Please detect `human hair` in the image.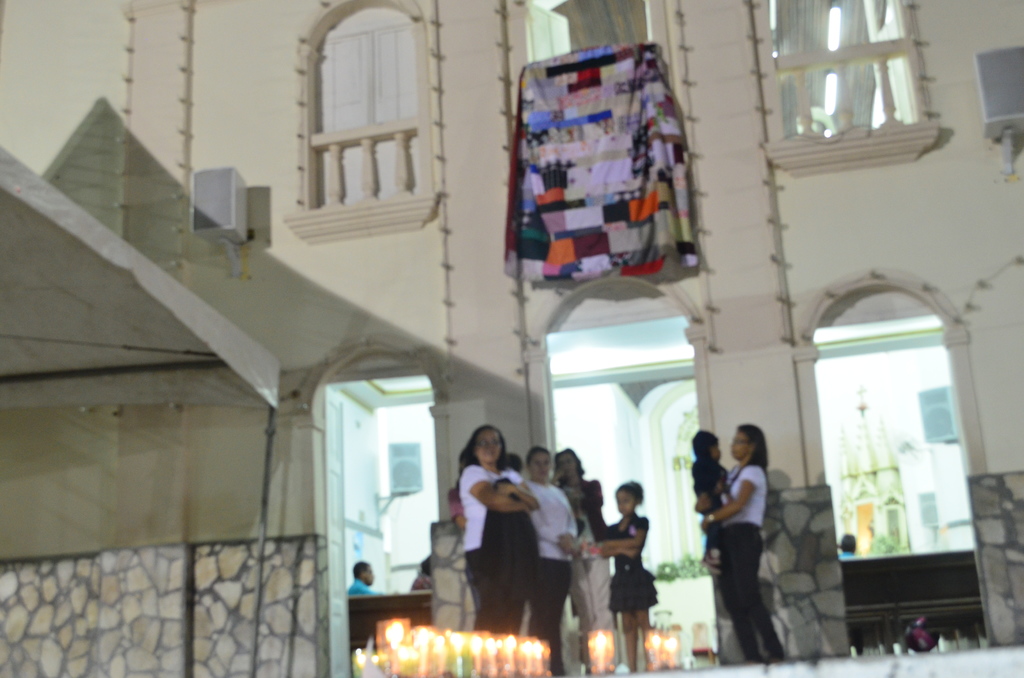
x1=552, y1=446, x2=584, y2=487.
